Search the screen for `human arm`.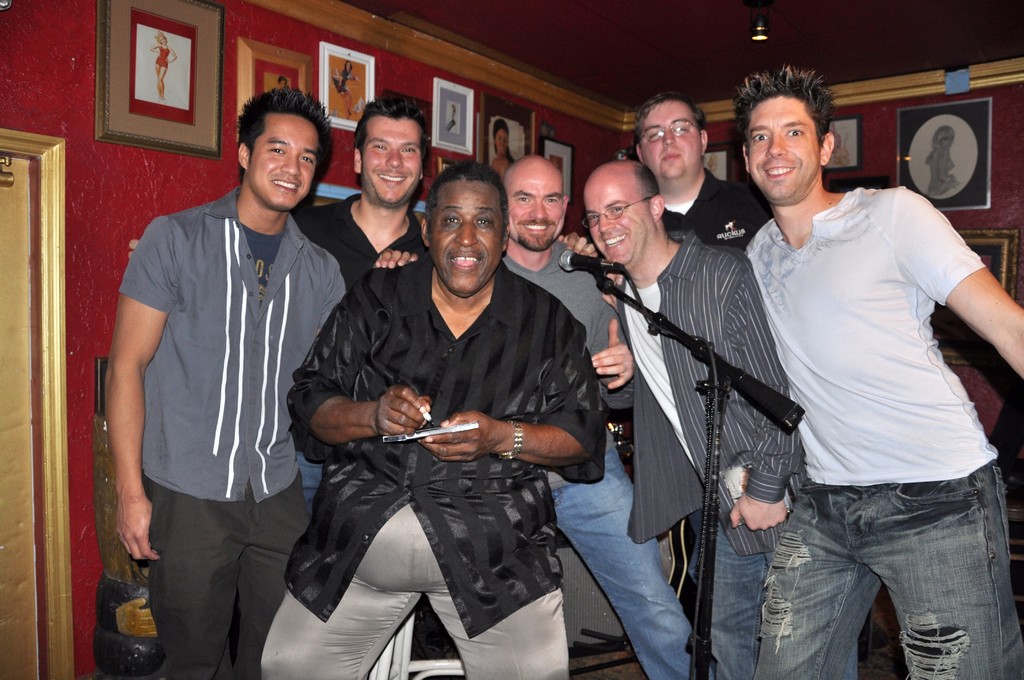
Found at detection(547, 228, 602, 266).
